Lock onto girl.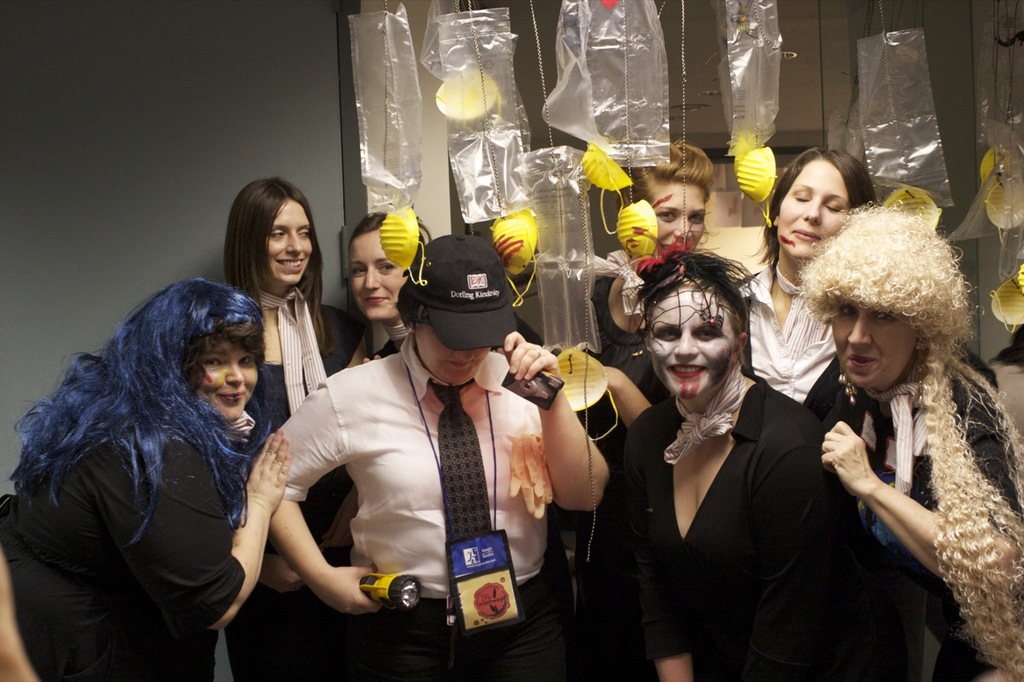
Locked: region(586, 139, 717, 400).
